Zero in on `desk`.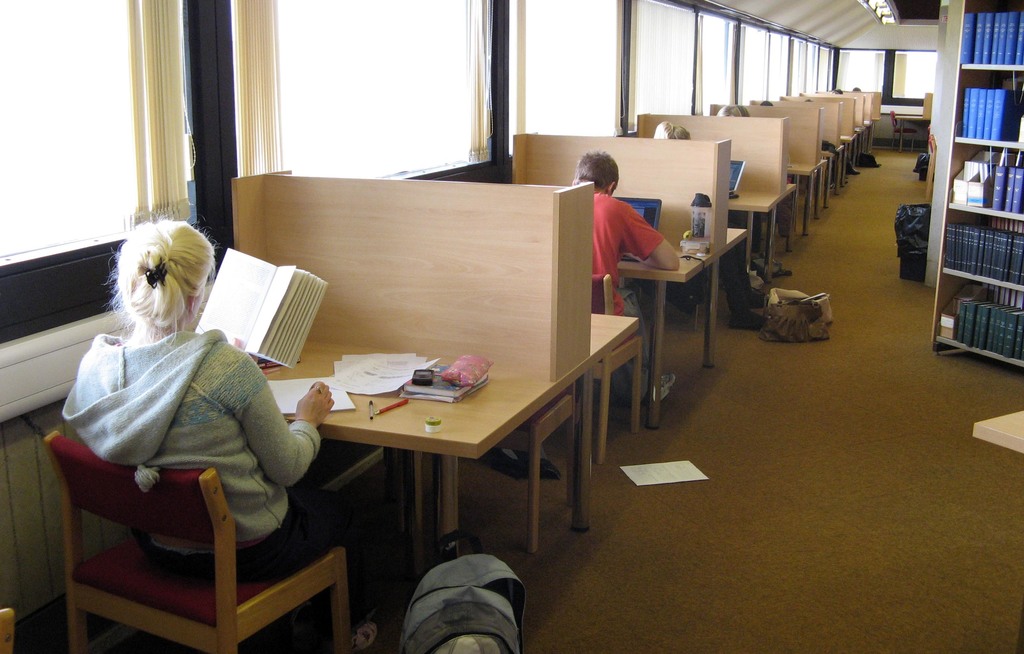
Zeroed in: [202,188,638,538].
